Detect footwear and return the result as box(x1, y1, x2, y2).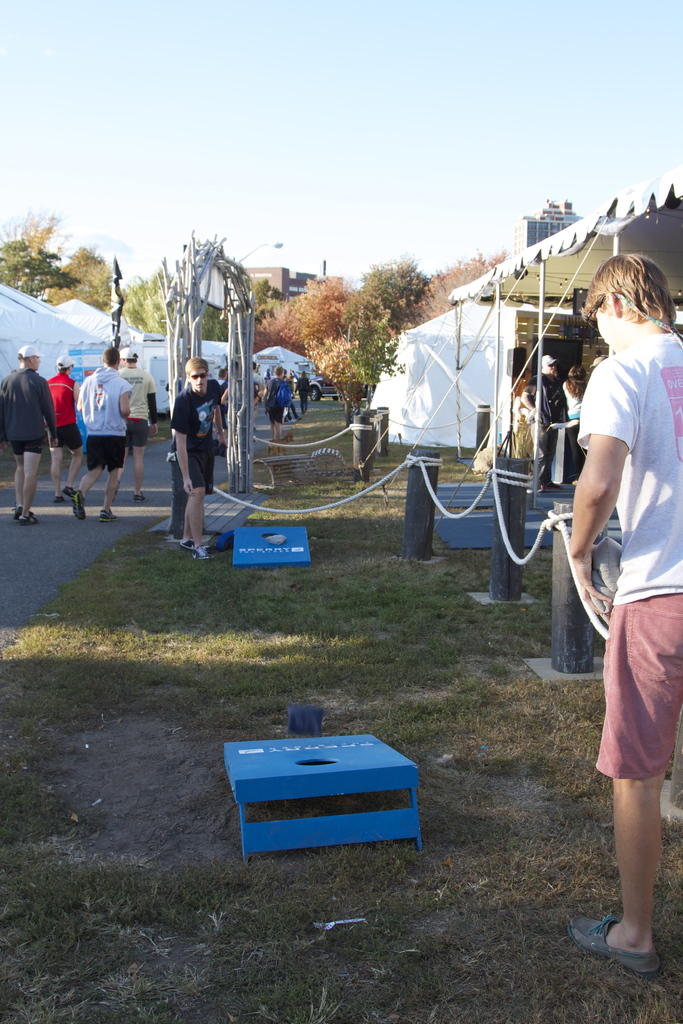
box(289, 419, 295, 424).
